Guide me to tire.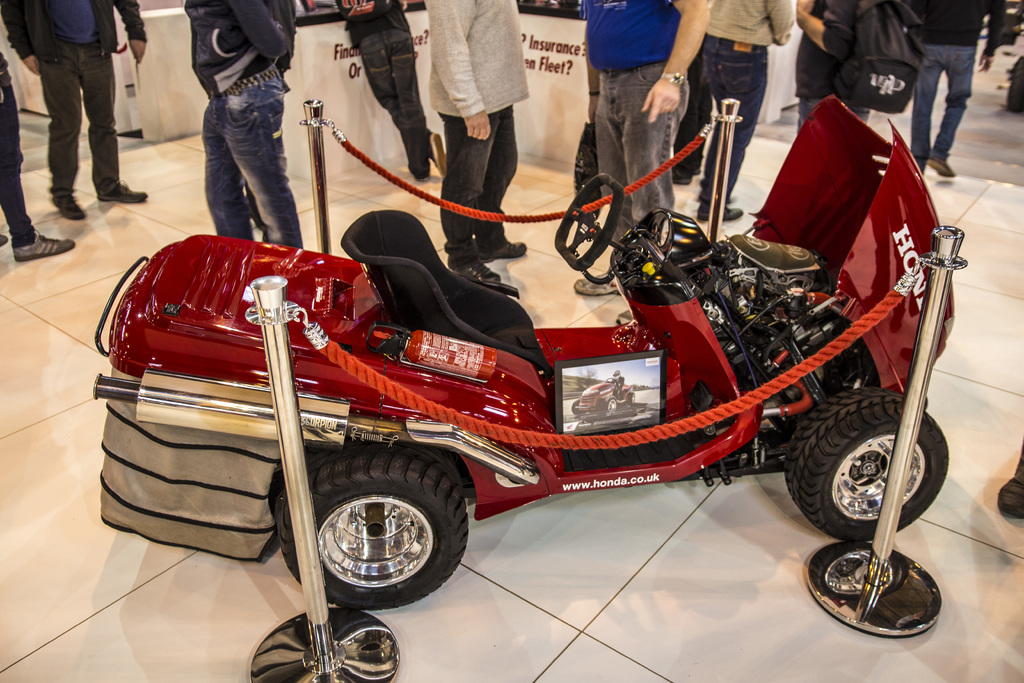
Guidance: box(573, 401, 584, 415).
